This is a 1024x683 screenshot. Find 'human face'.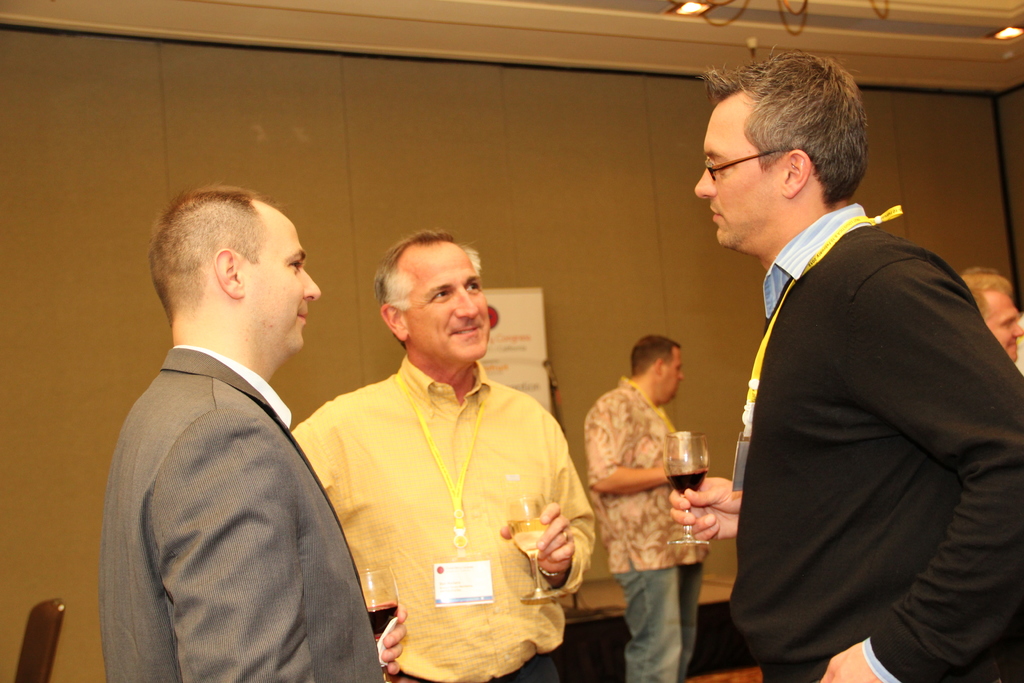
Bounding box: 252/216/323/352.
